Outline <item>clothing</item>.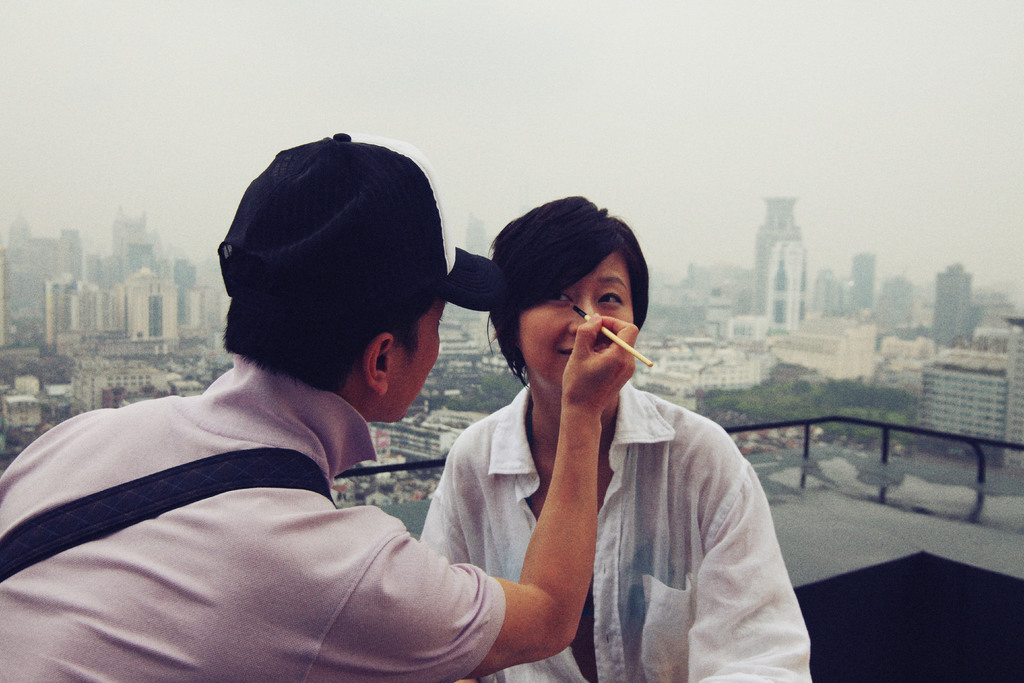
Outline: <bbox>442, 315, 790, 680</bbox>.
